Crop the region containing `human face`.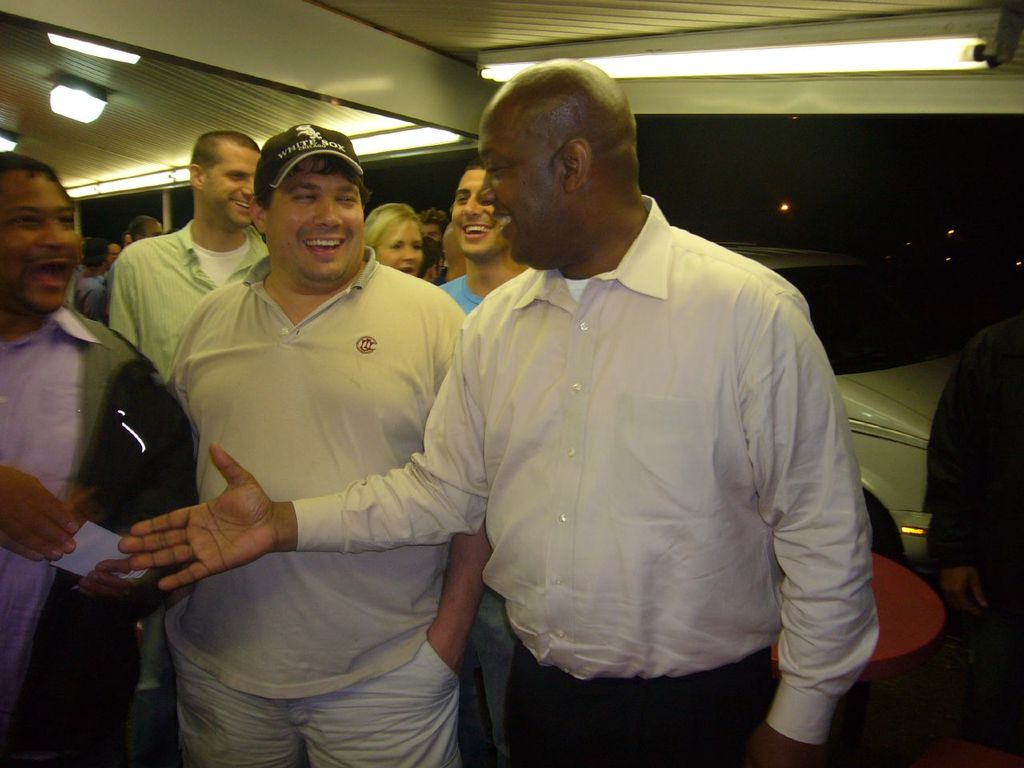
Crop region: bbox=[378, 222, 422, 278].
